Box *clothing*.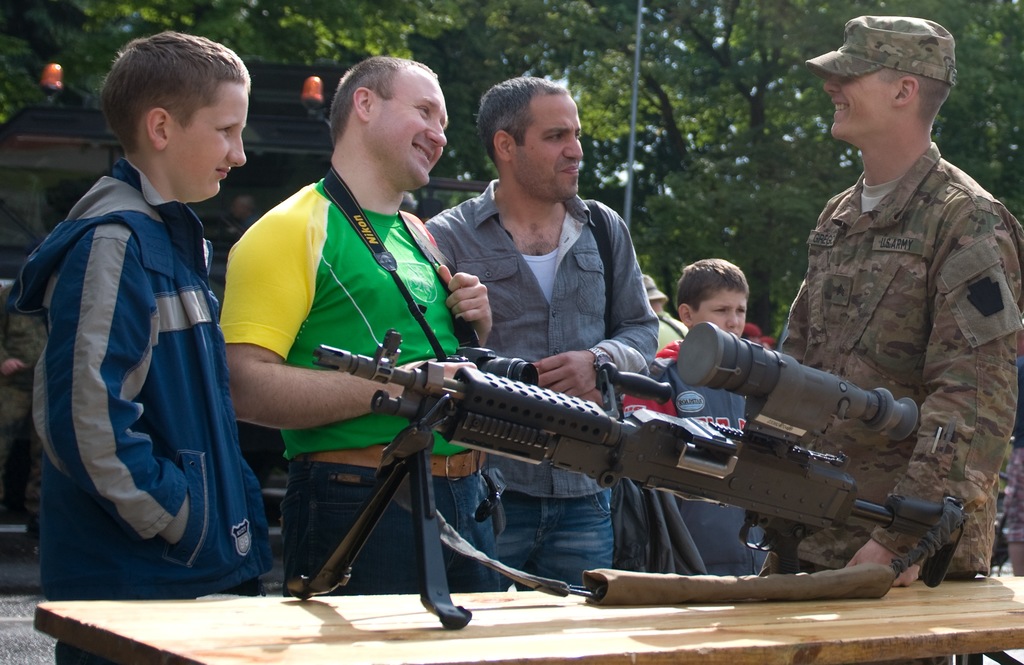
423,180,657,592.
